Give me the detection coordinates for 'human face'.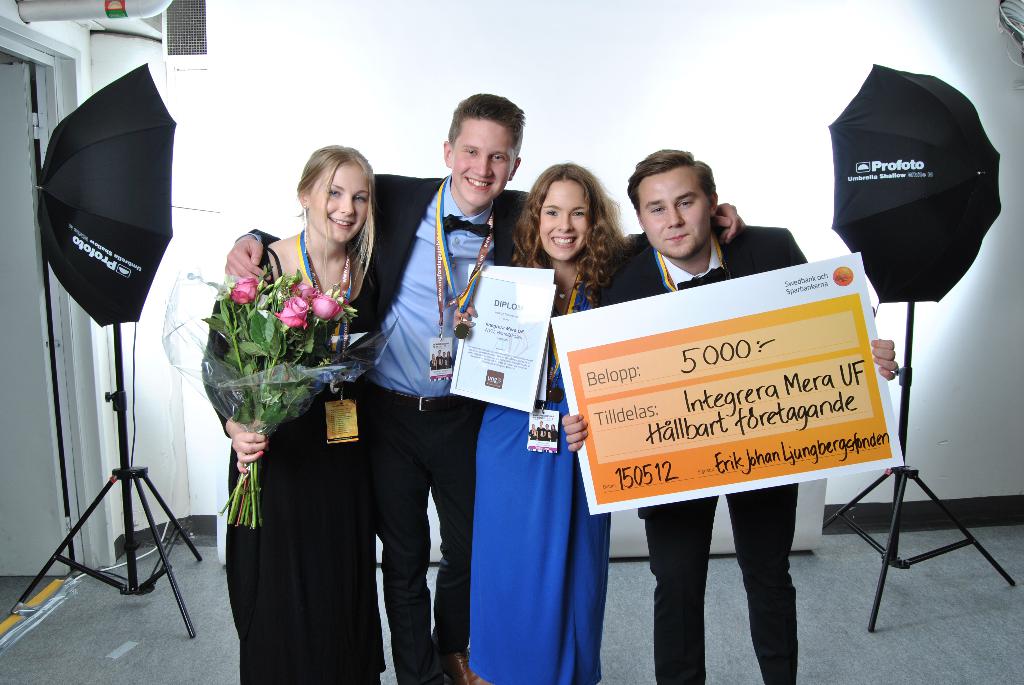
308, 157, 370, 246.
